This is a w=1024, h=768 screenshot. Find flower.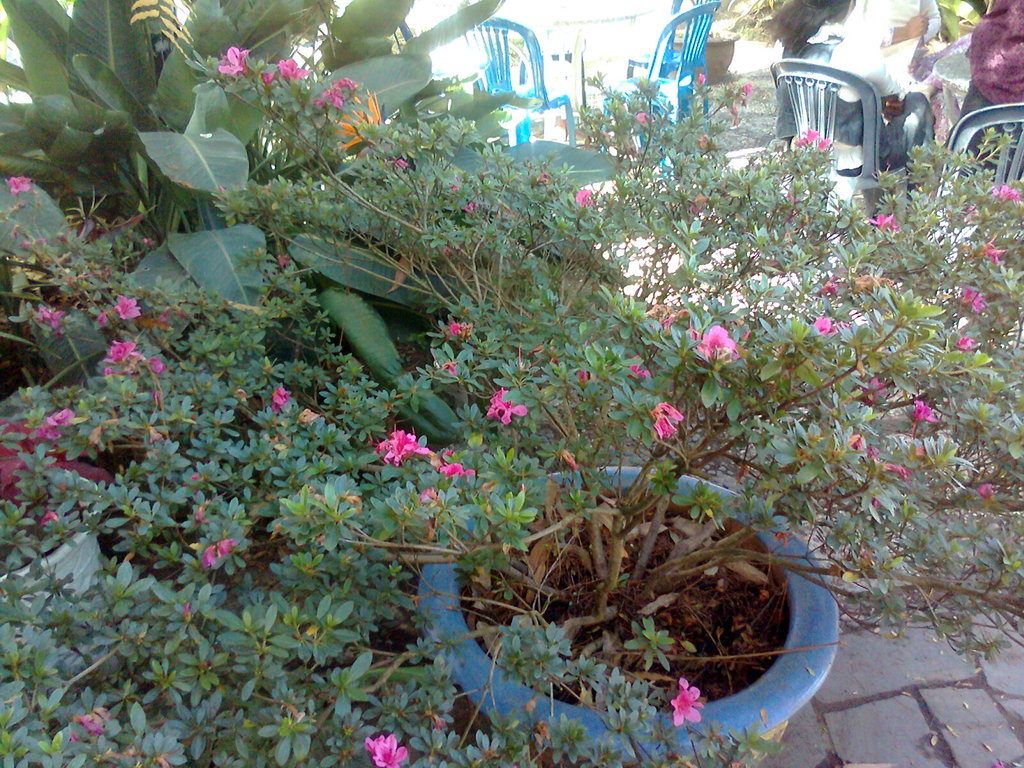
Bounding box: l=375, t=427, r=427, b=474.
